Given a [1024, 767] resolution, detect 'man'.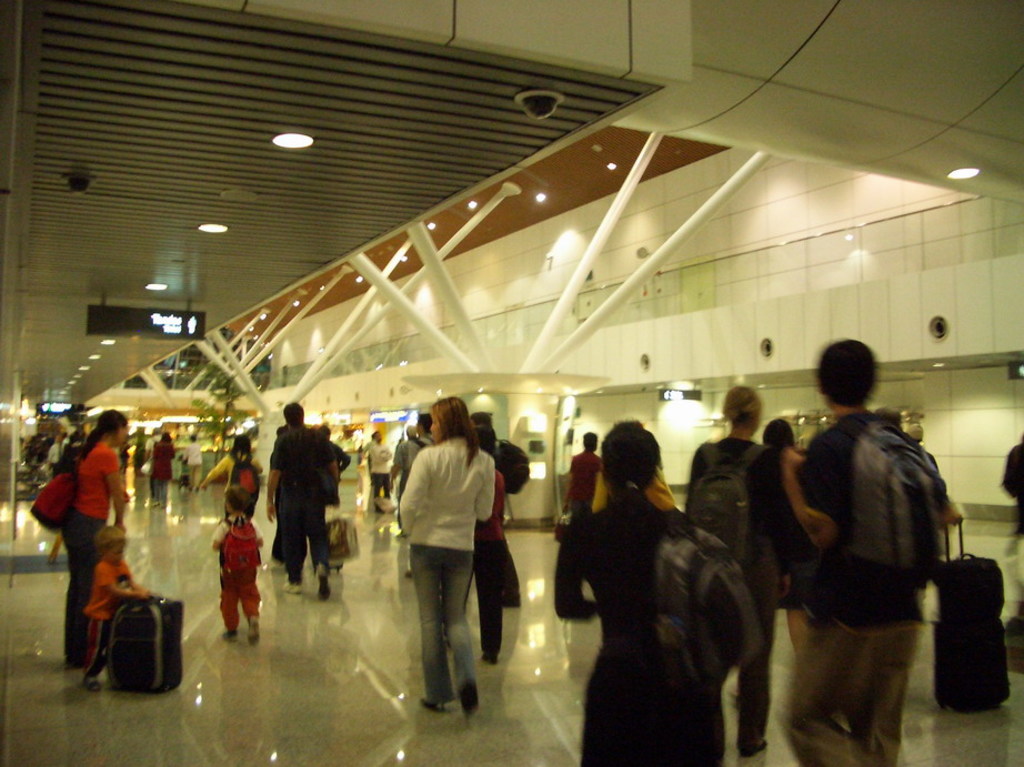
pyautogui.locateOnScreen(264, 401, 341, 596).
